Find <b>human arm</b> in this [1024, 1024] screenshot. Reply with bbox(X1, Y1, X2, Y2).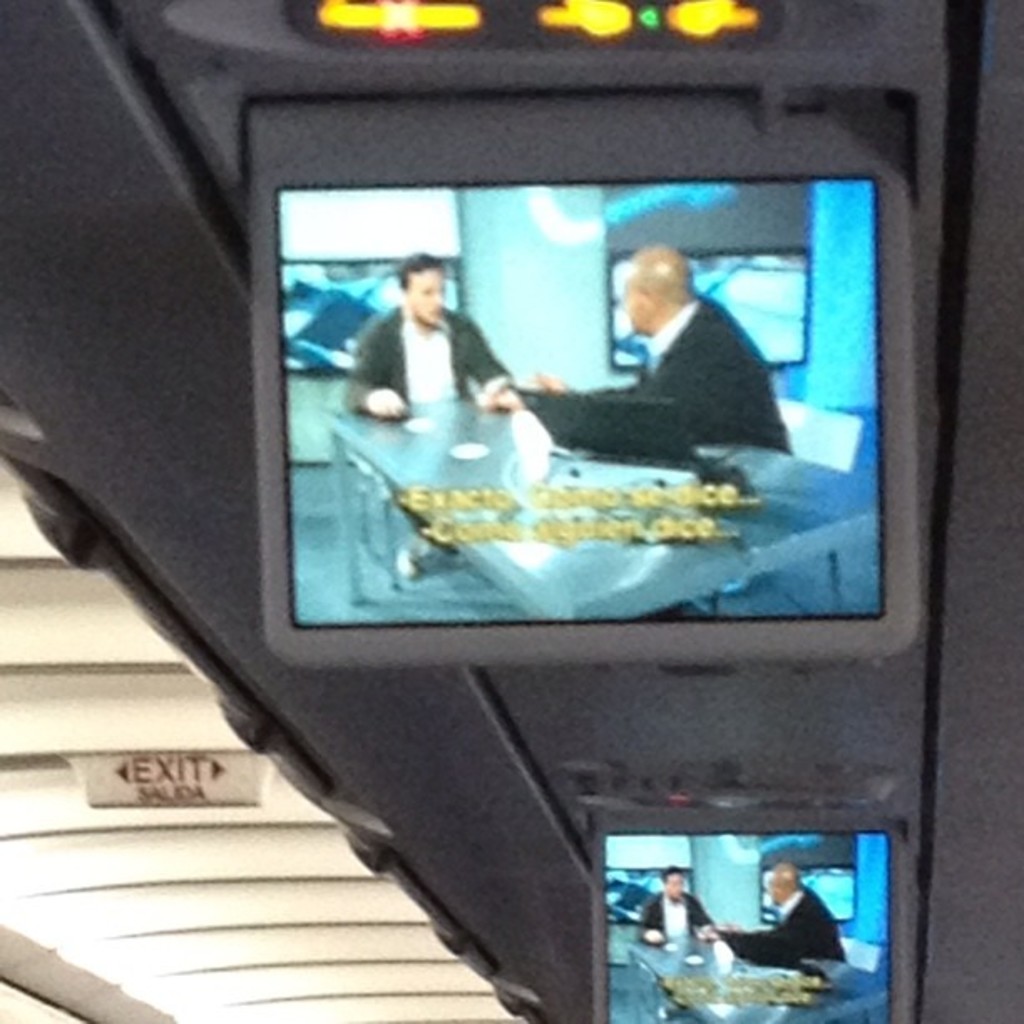
bbox(452, 323, 517, 420).
